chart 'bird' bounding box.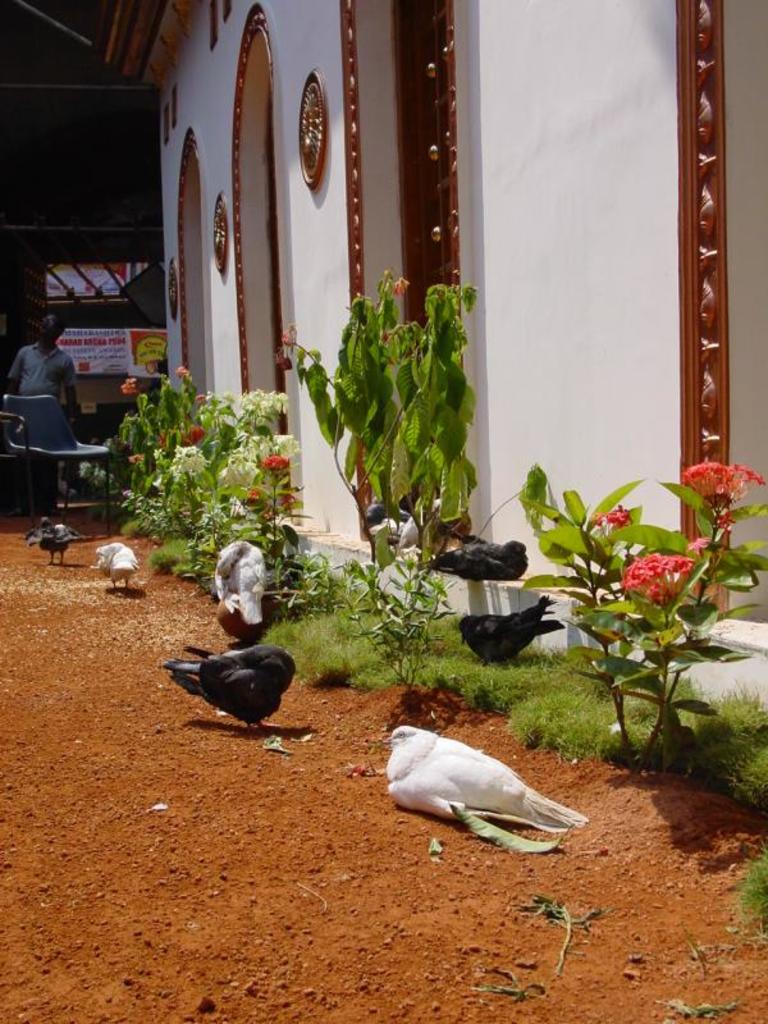
Charted: select_region(22, 504, 87, 563).
